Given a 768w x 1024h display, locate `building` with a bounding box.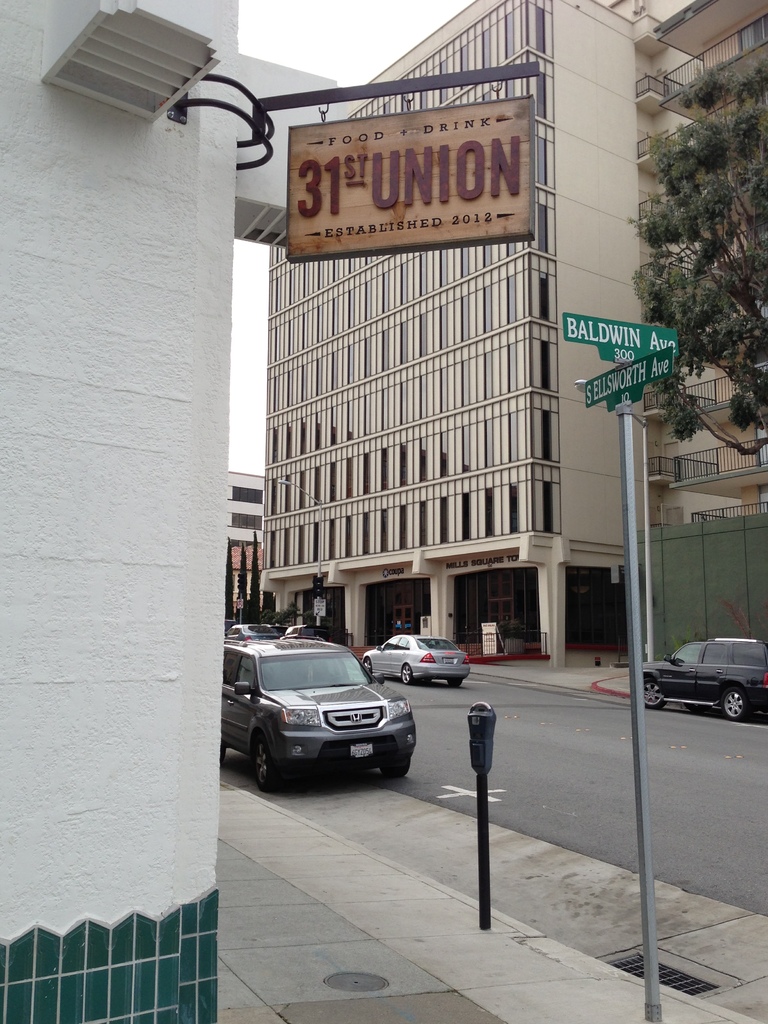
Located: box(0, 0, 340, 1023).
